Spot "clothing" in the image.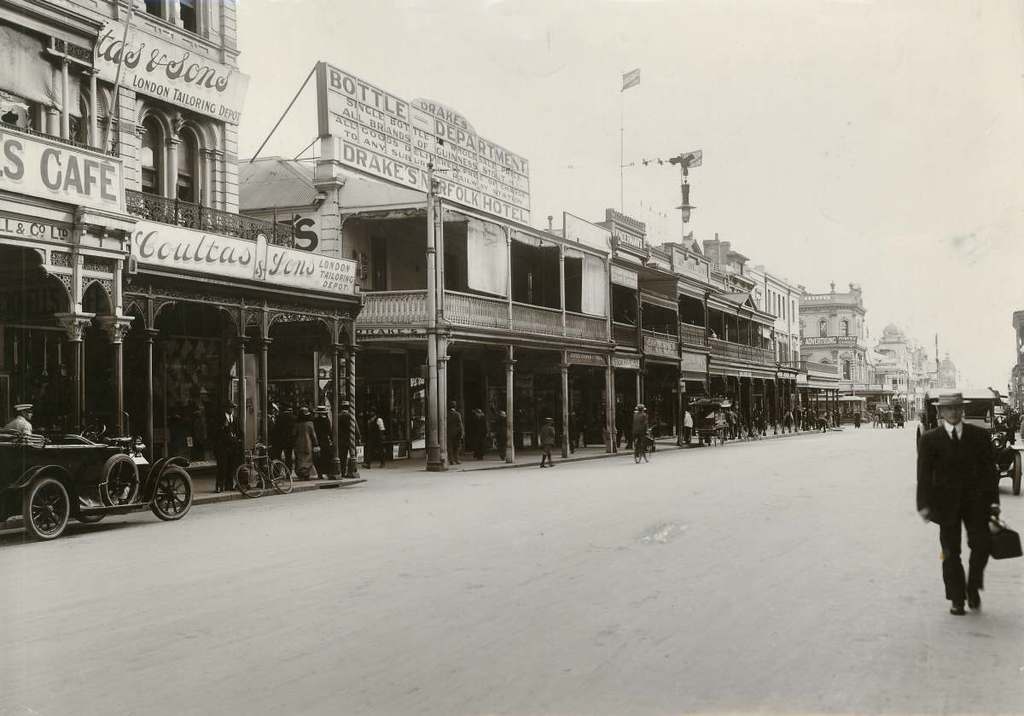
"clothing" found at 444 405 465 463.
